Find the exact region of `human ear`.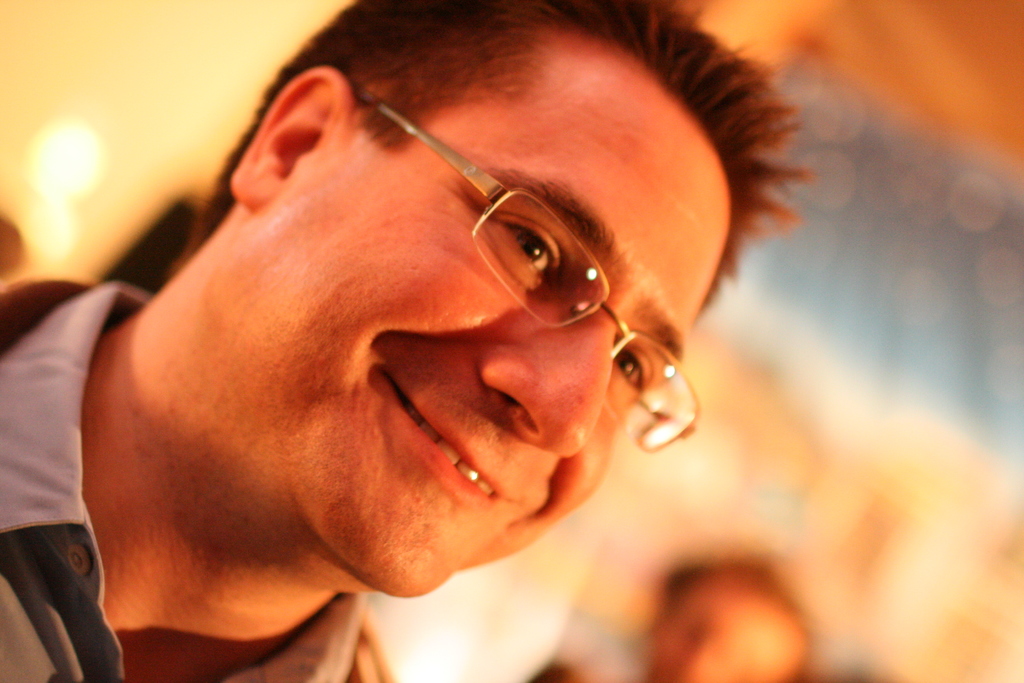
Exact region: {"left": 230, "top": 63, "right": 351, "bottom": 203}.
